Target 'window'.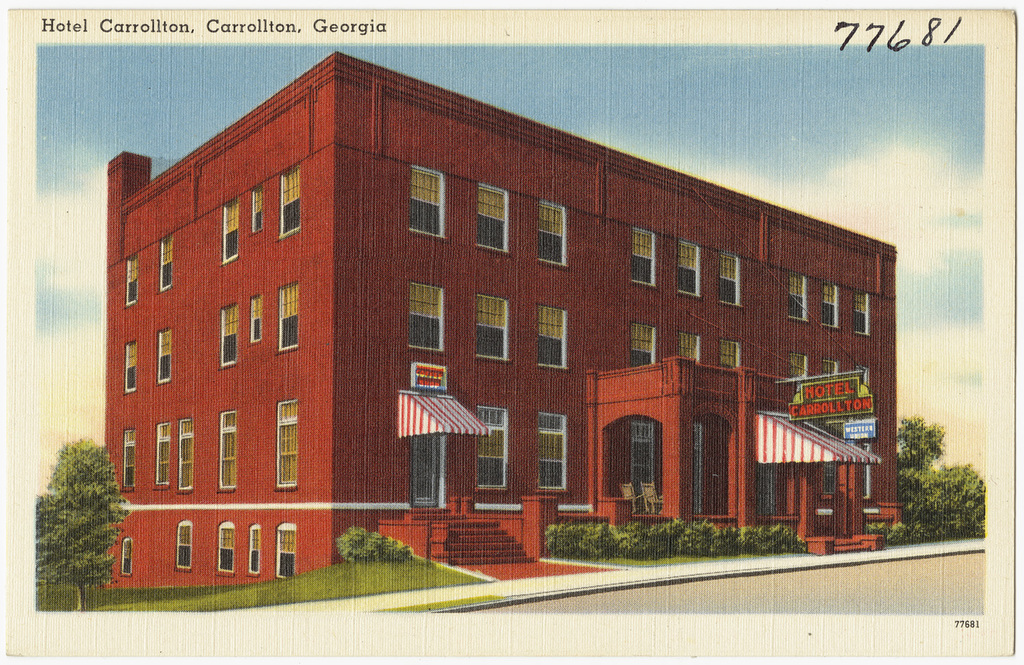
Target region: locate(478, 290, 509, 356).
